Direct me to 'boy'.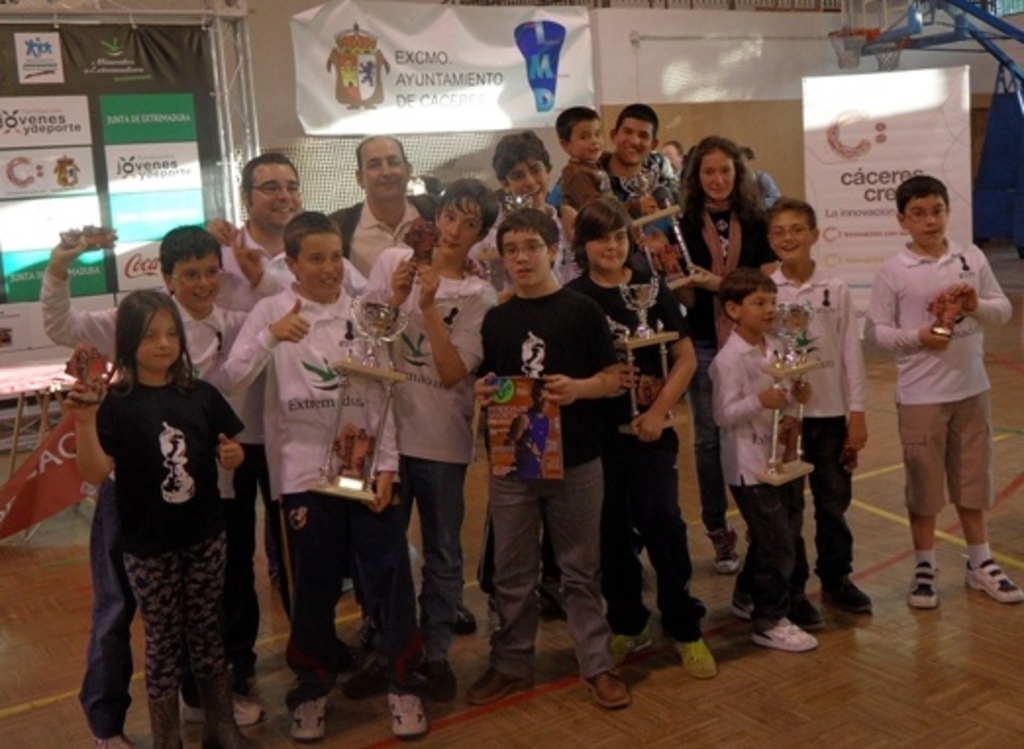
Direction: 555 106 659 273.
